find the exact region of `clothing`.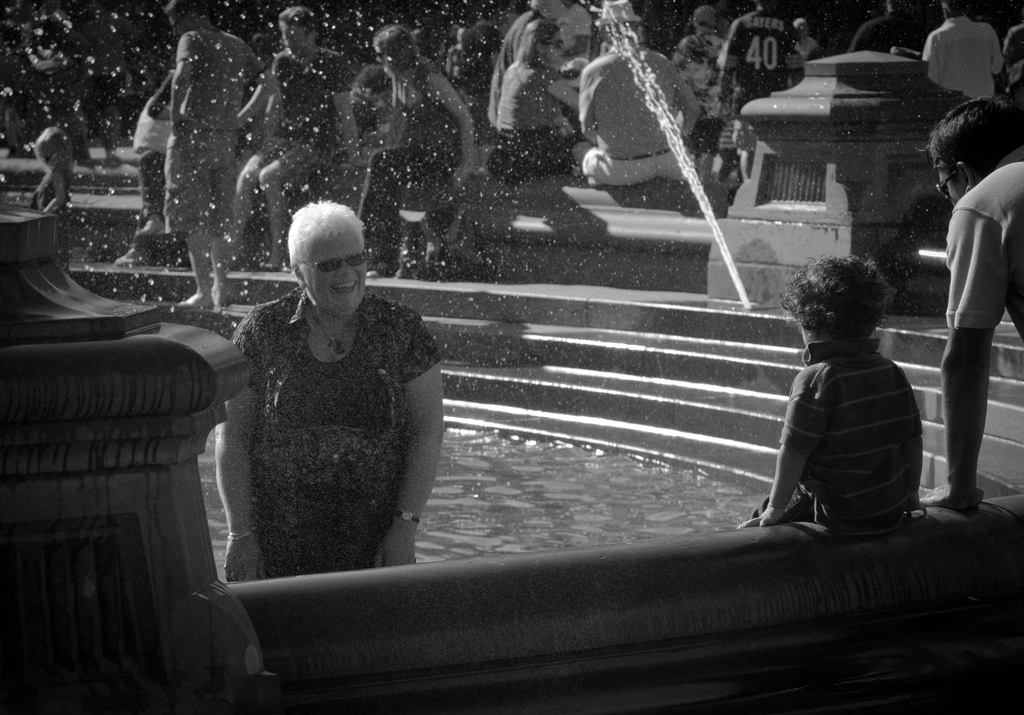
Exact region: {"x1": 948, "y1": 145, "x2": 1023, "y2": 334}.
